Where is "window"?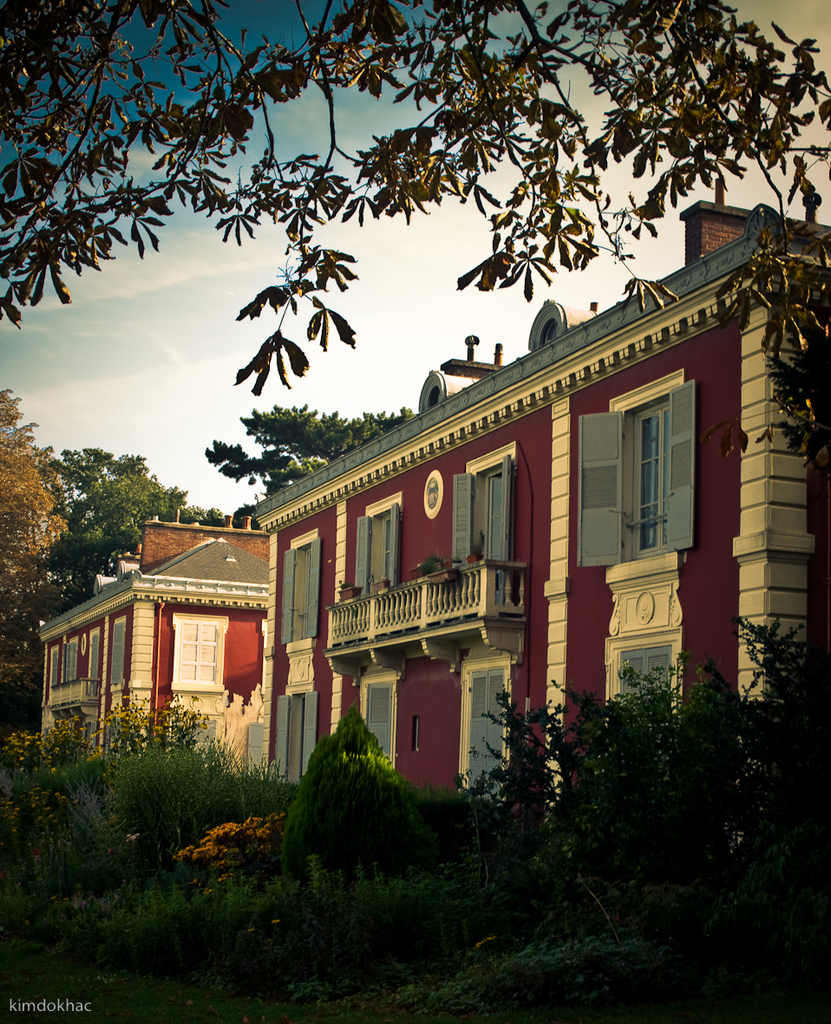
box=[466, 462, 515, 564].
